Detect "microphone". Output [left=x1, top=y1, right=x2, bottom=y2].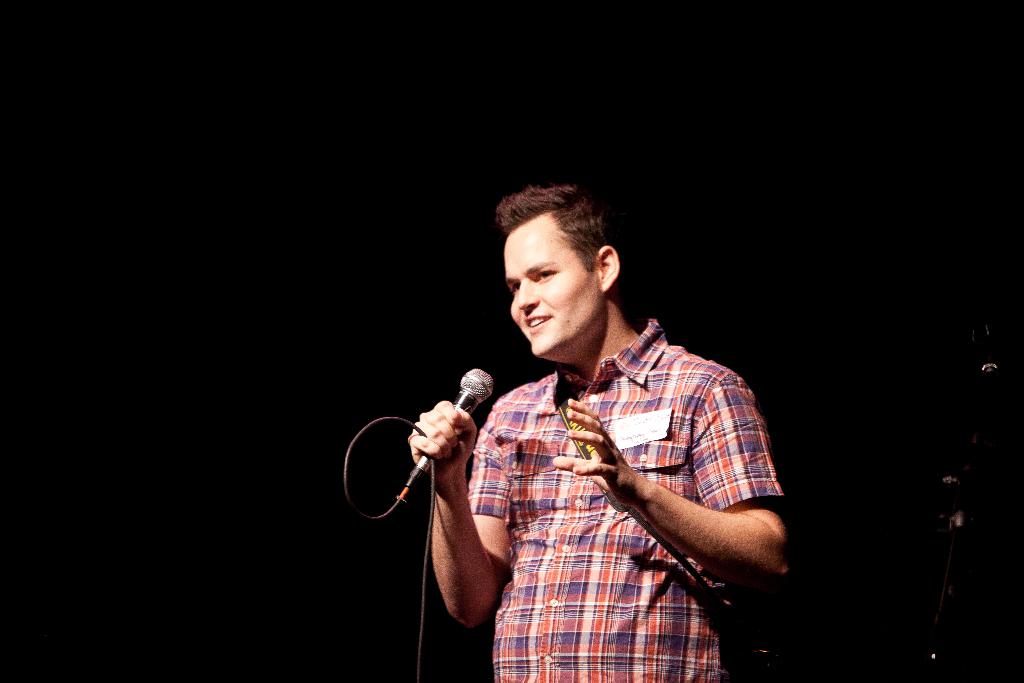
[left=414, top=367, right=496, bottom=472].
